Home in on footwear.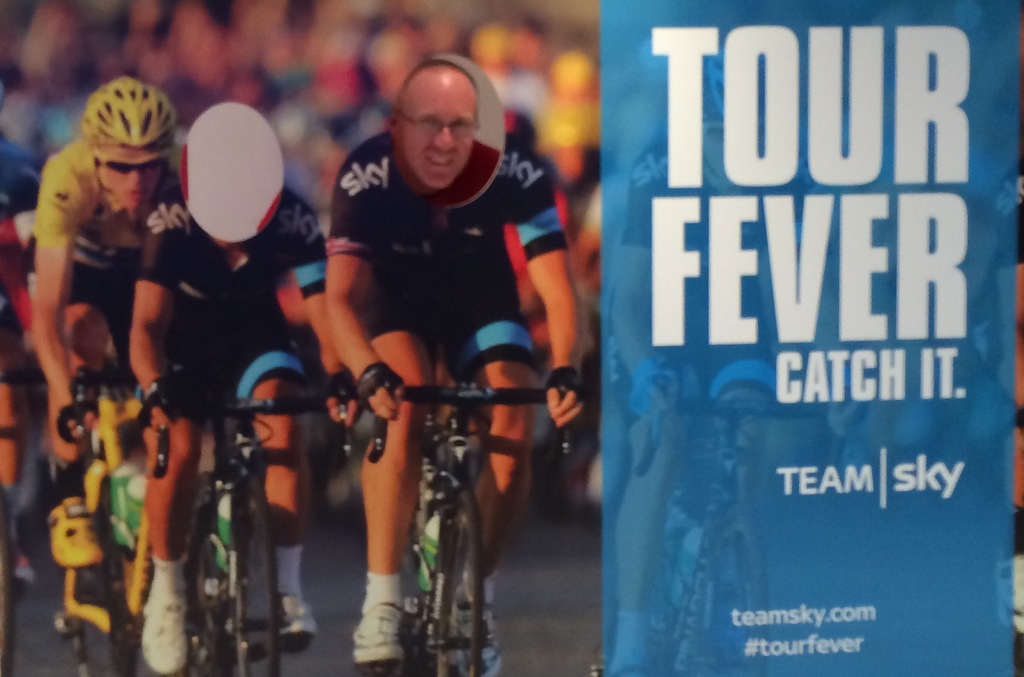
Homed in at [43, 490, 114, 572].
